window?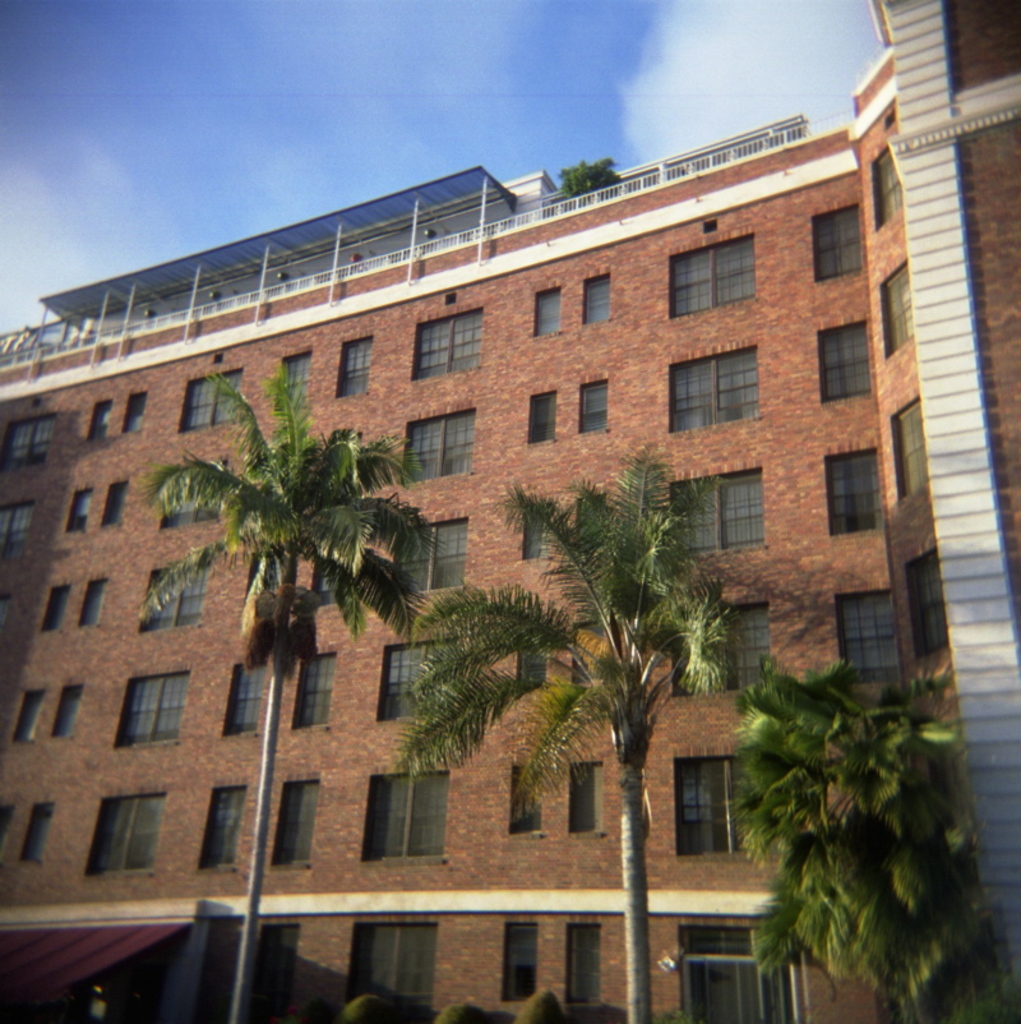
[500, 752, 550, 840]
